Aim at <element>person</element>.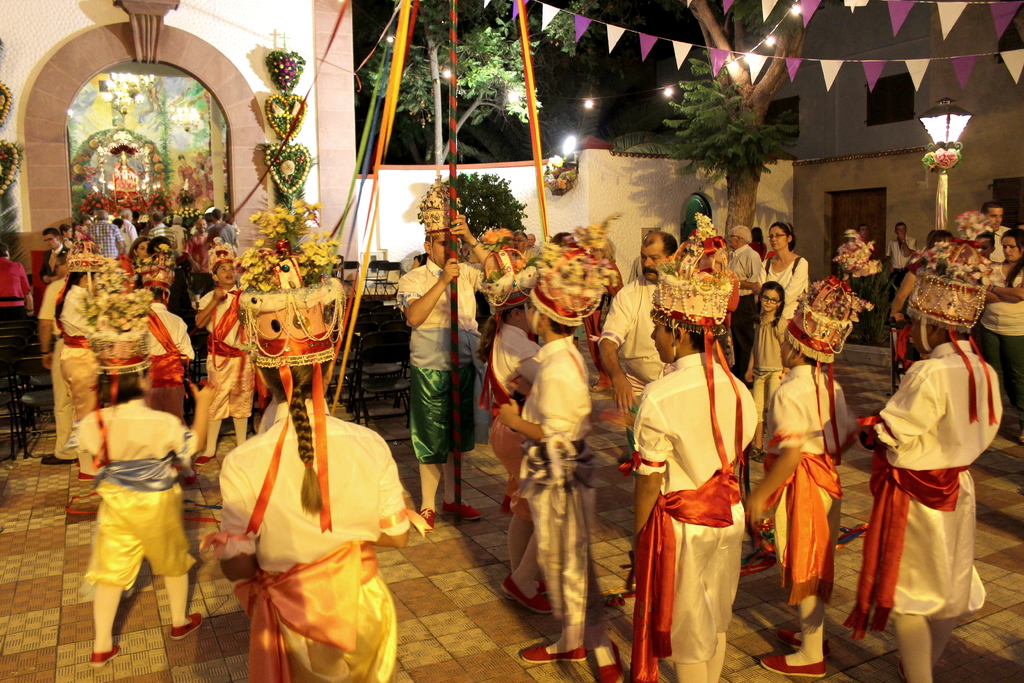
Aimed at l=38, t=243, r=69, b=464.
